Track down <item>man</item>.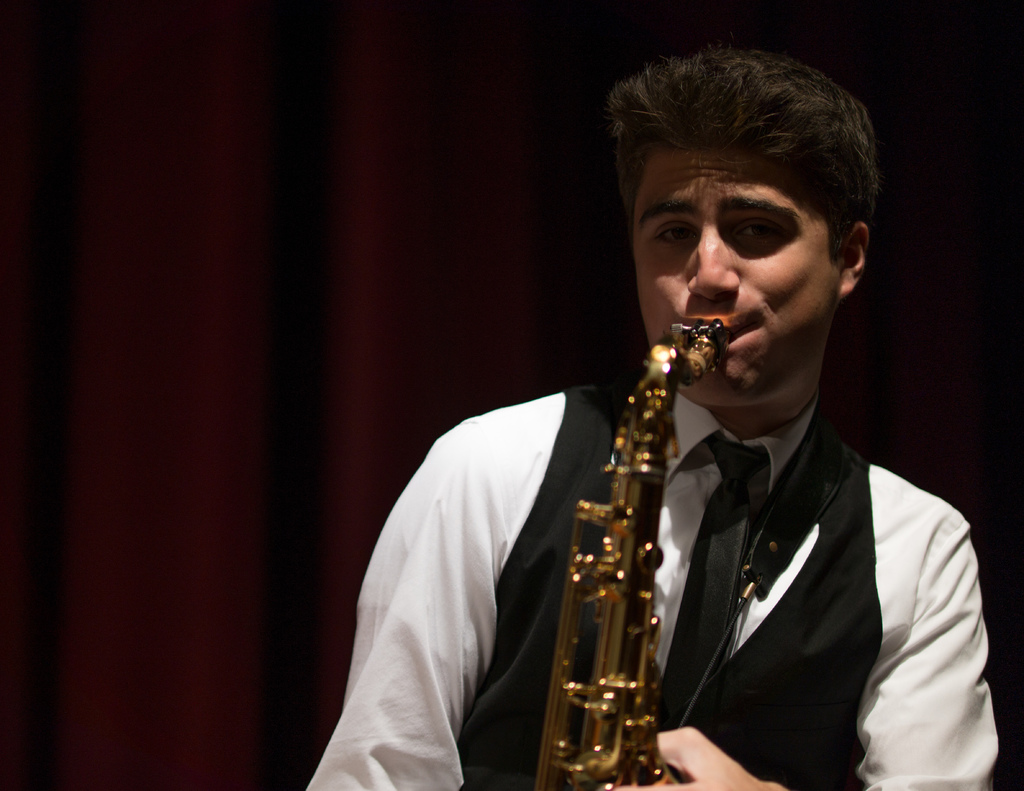
Tracked to rect(303, 31, 1004, 790).
